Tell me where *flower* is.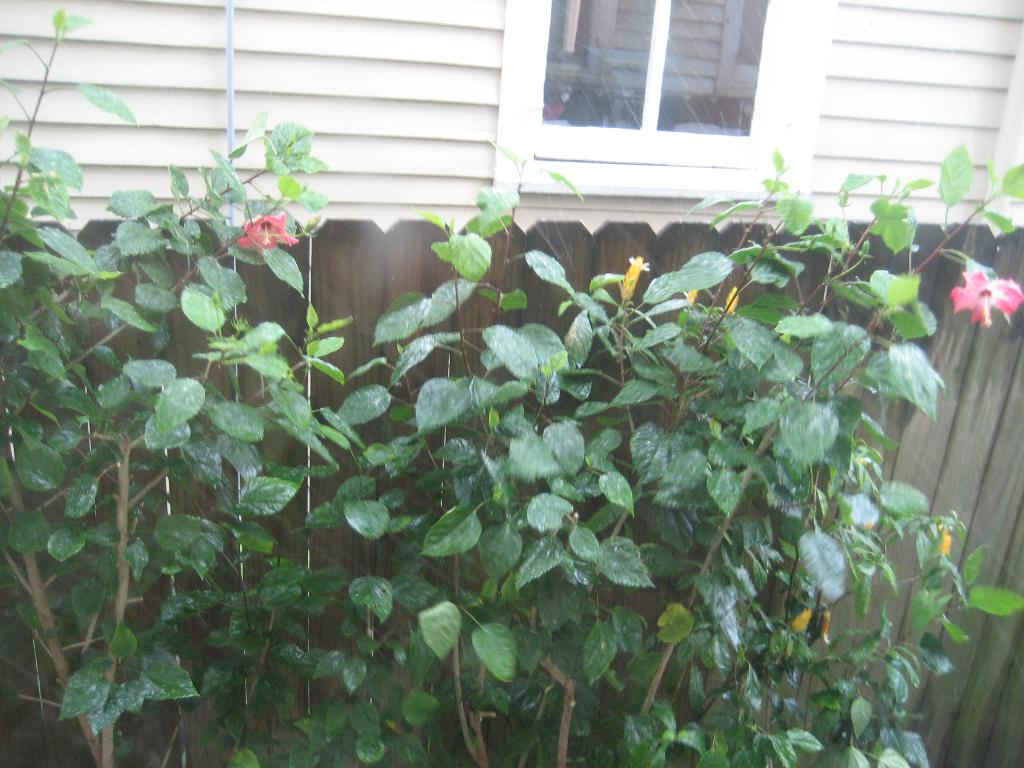
*flower* is at {"x1": 237, "y1": 210, "x2": 303, "y2": 250}.
